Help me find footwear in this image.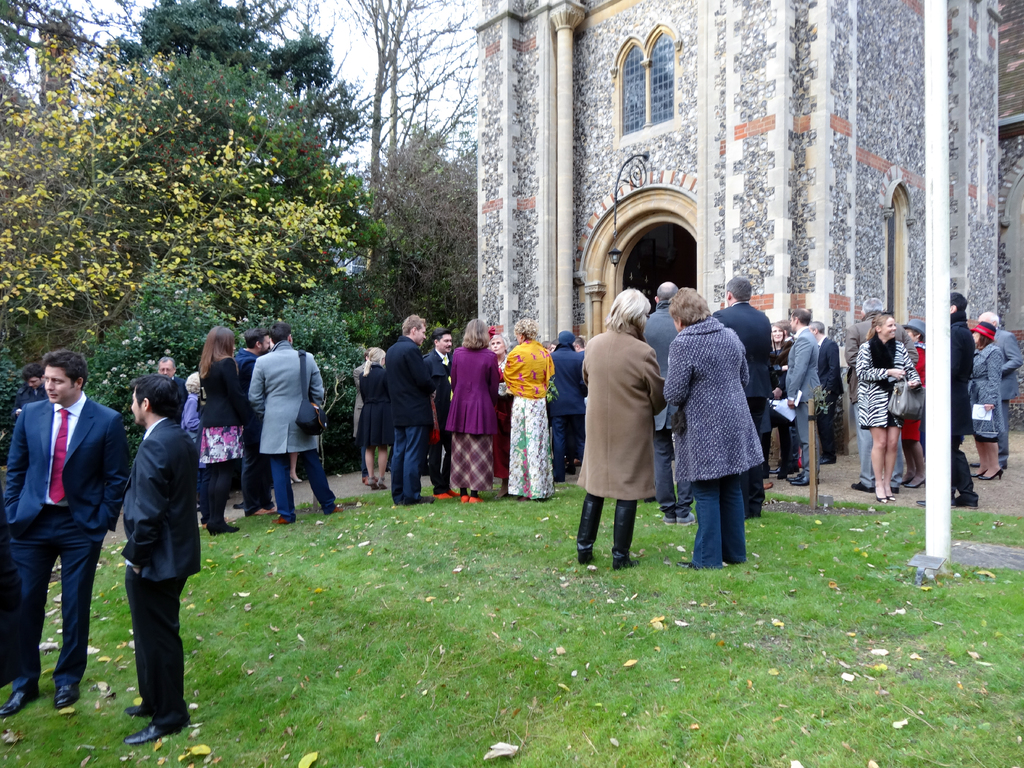
Found it: bbox=[367, 475, 377, 489].
